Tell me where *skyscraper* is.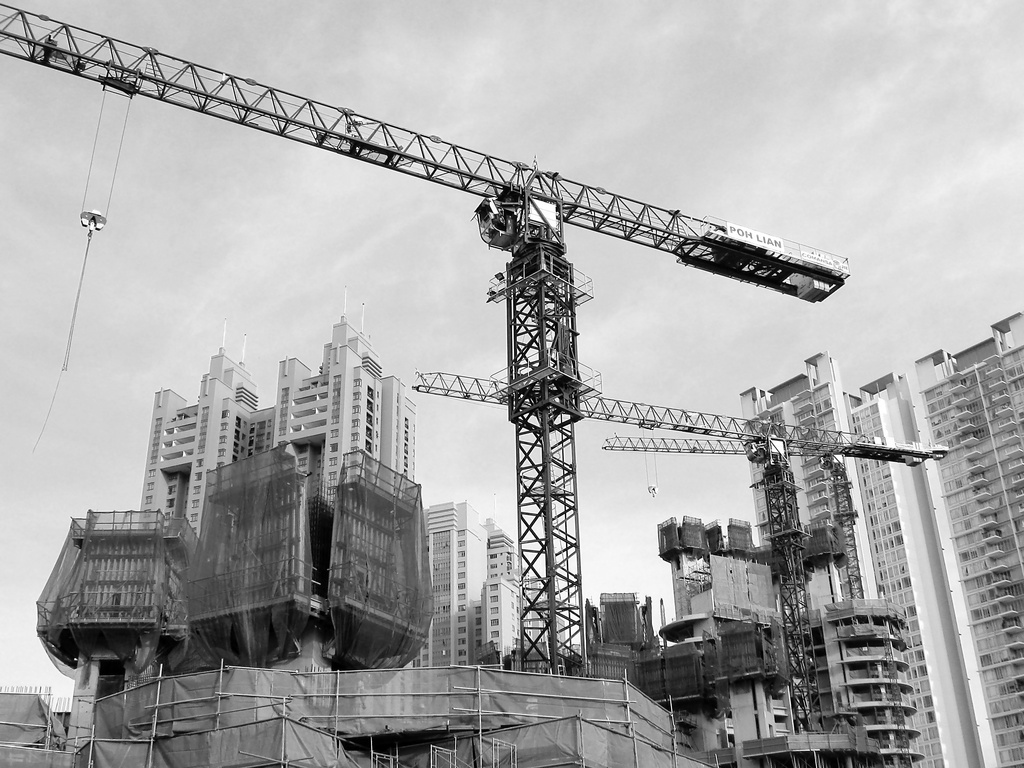
*skyscraper* is at {"left": 732, "top": 355, "right": 967, "bottom": 767}.
